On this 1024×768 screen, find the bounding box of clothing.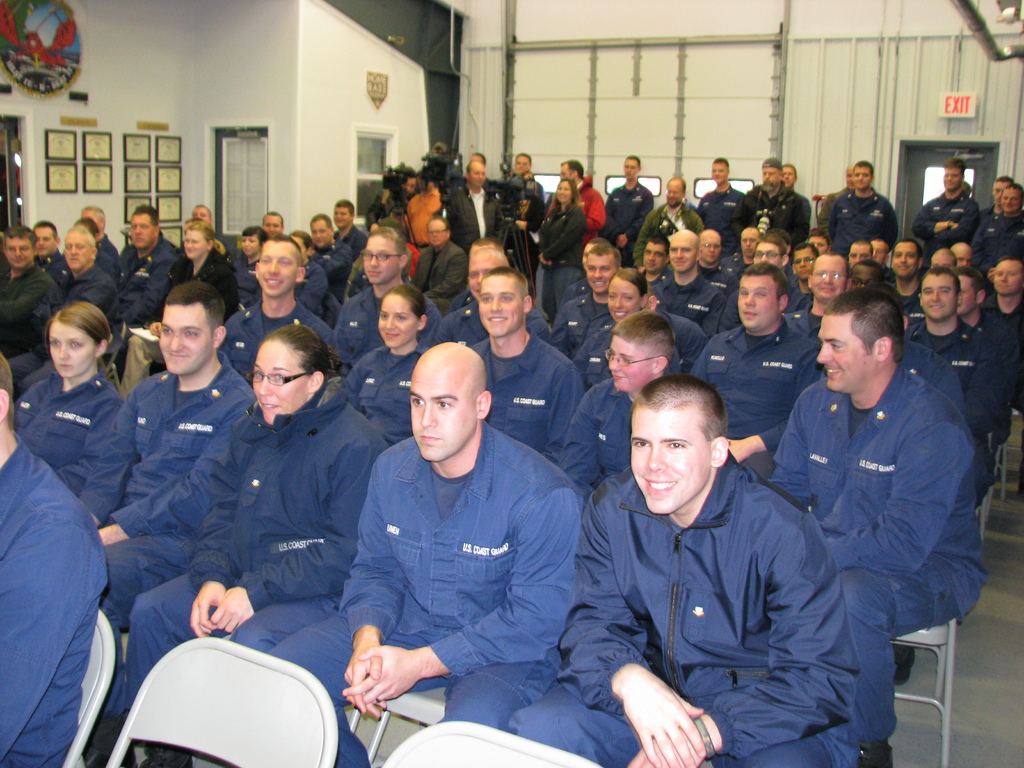
Bounding box: x1=885, y1=275, x2=923, y2=315.
